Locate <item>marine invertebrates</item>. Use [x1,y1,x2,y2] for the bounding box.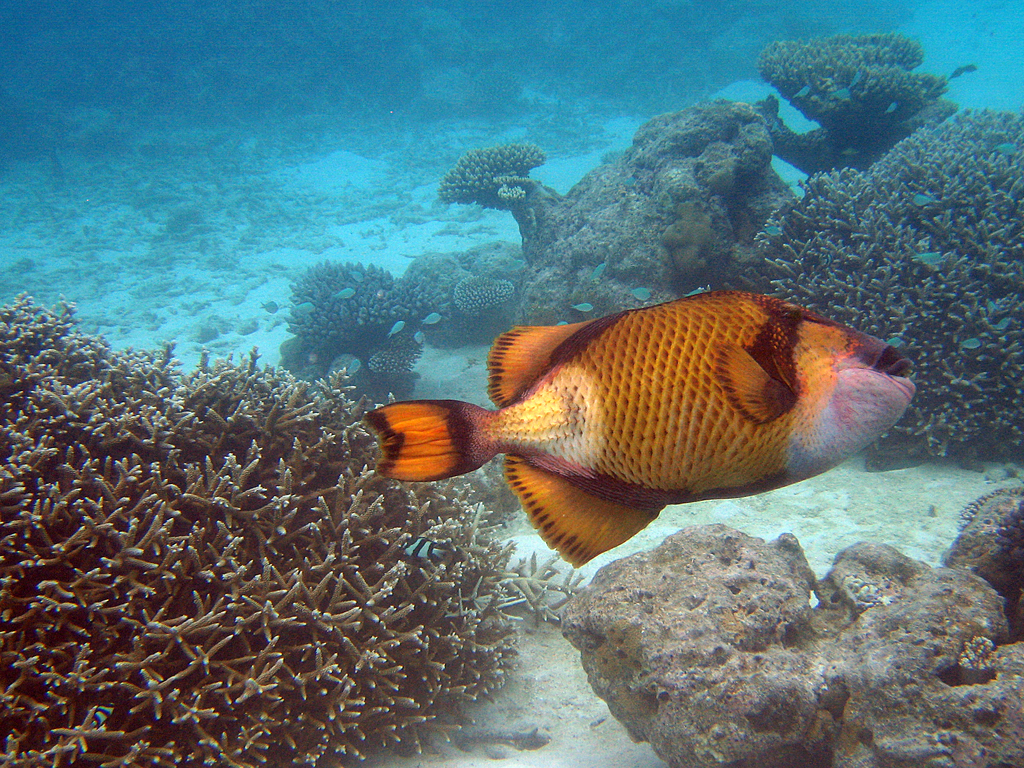
[753,88,1023,472].
